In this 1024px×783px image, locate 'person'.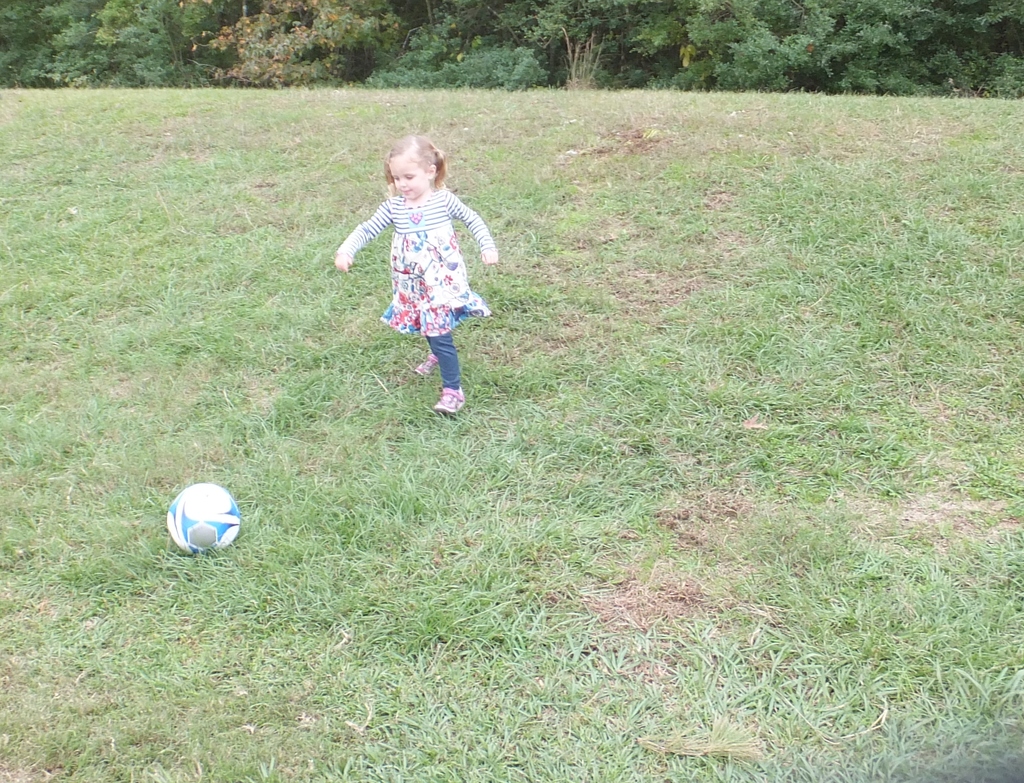
Bounding box: box=[331, 129, 497, 414].
